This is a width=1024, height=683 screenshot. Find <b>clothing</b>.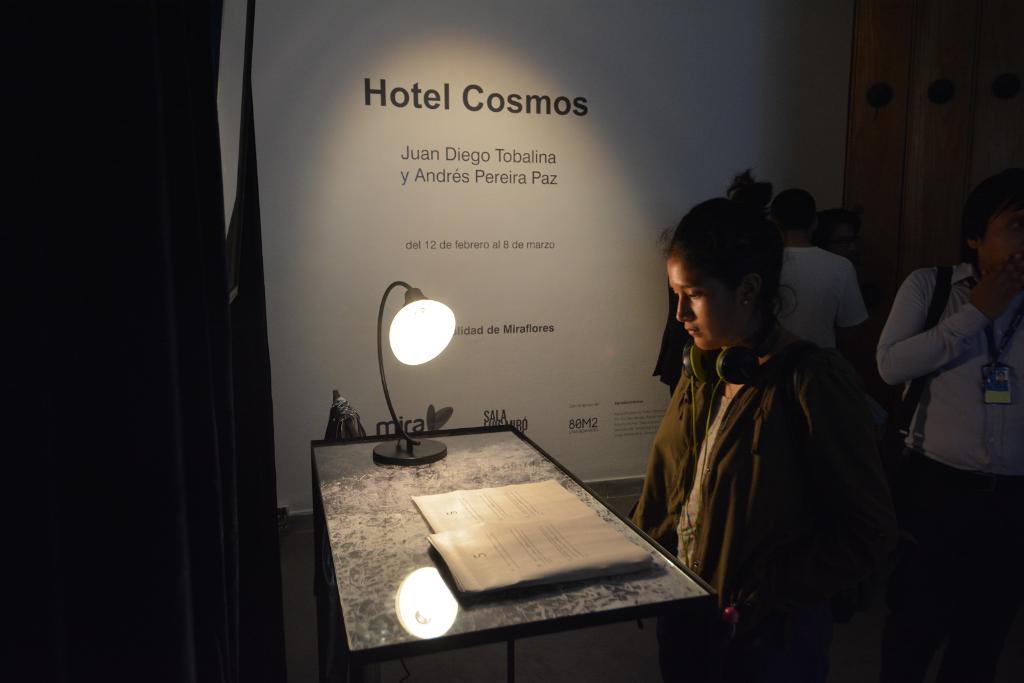
Bounding box: select_region(769, 231, 867, 381).
